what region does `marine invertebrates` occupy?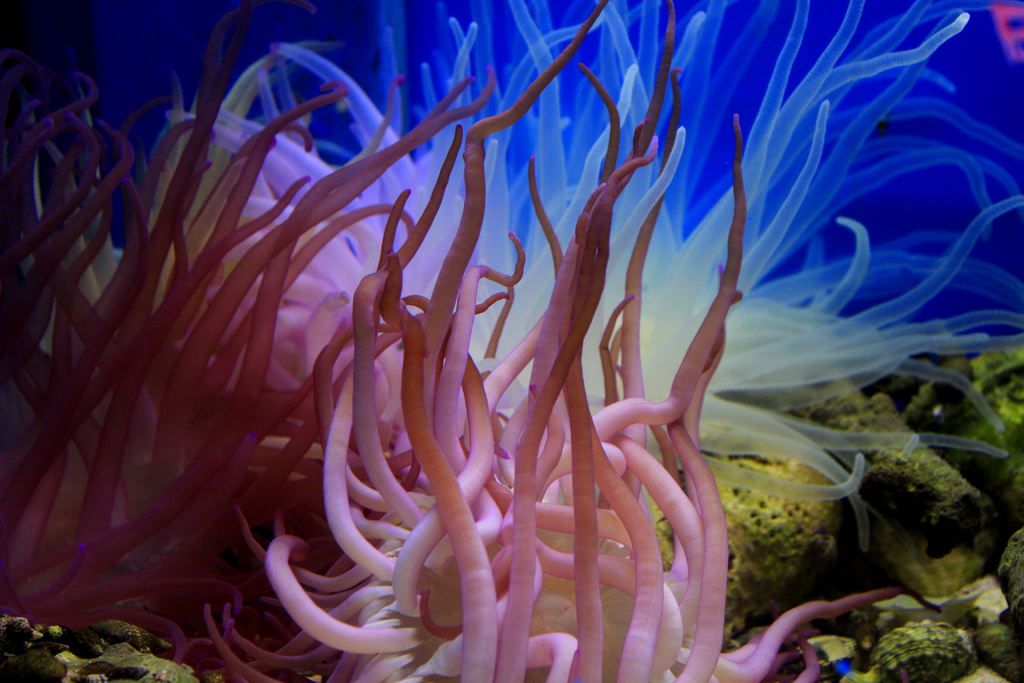
left=141, top=0, right=1023, bottom=555.
